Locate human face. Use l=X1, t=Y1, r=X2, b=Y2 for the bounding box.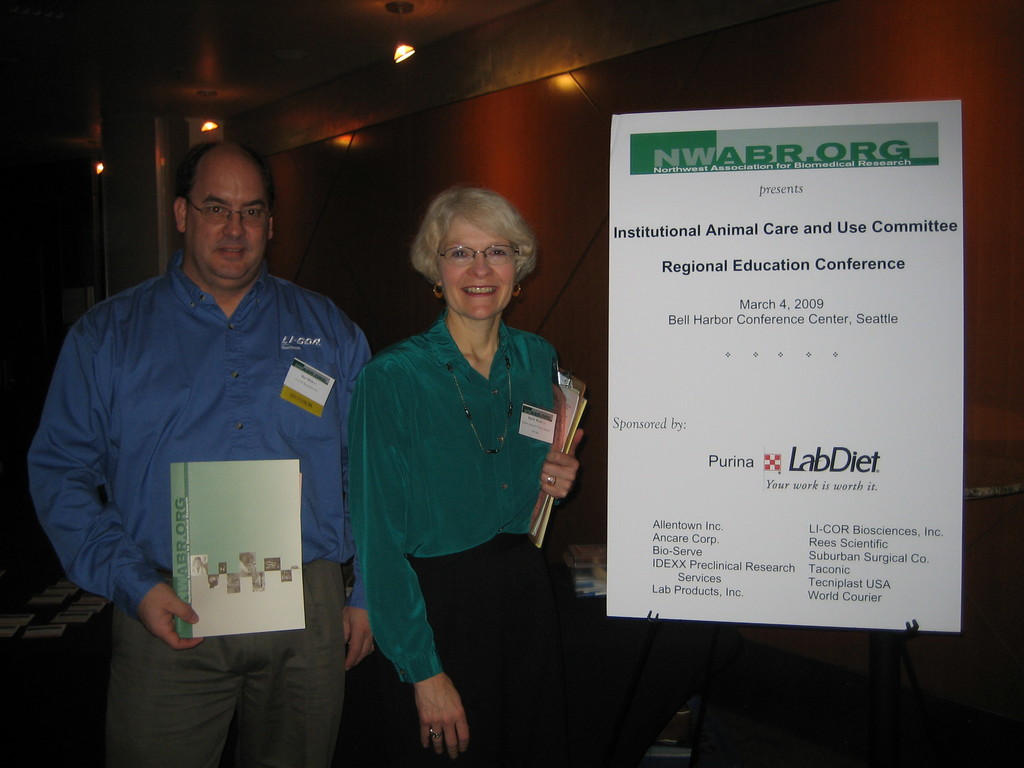
l=441, t=214, r=517, b=321.
